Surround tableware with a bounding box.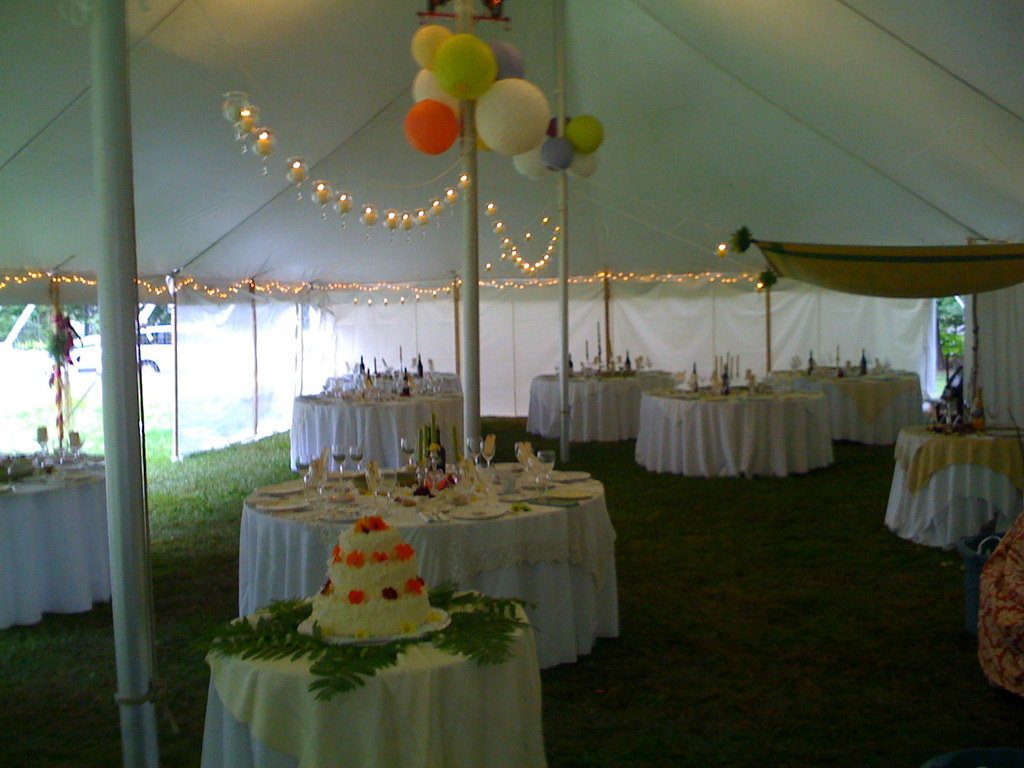
bbox=(32, 426, 48, 454).
